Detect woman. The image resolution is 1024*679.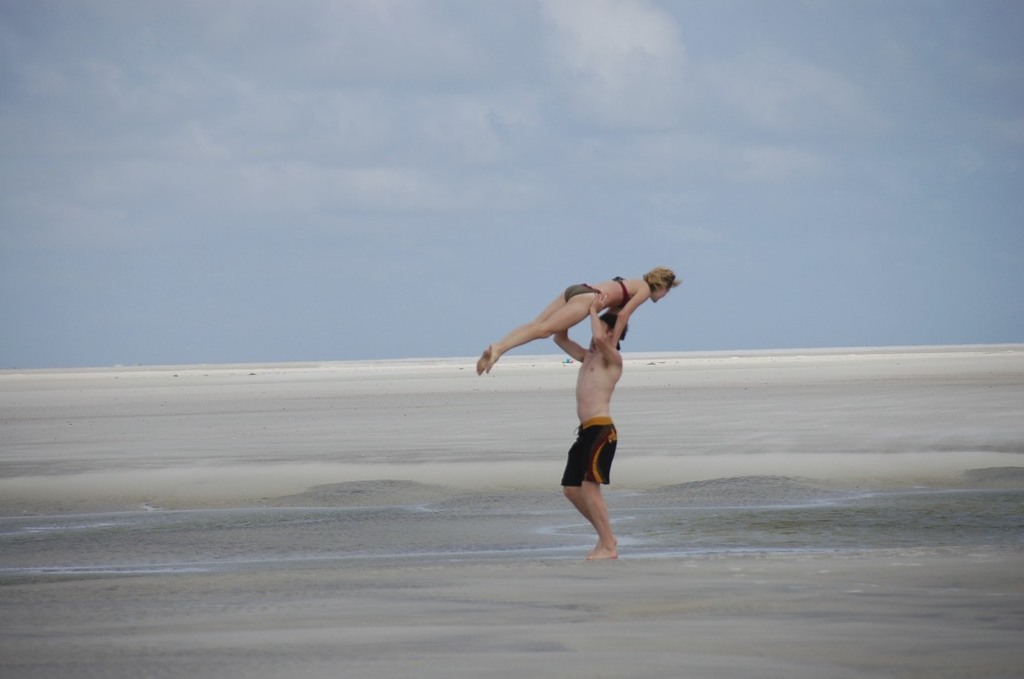
<box>475,265,685,375</box>.
